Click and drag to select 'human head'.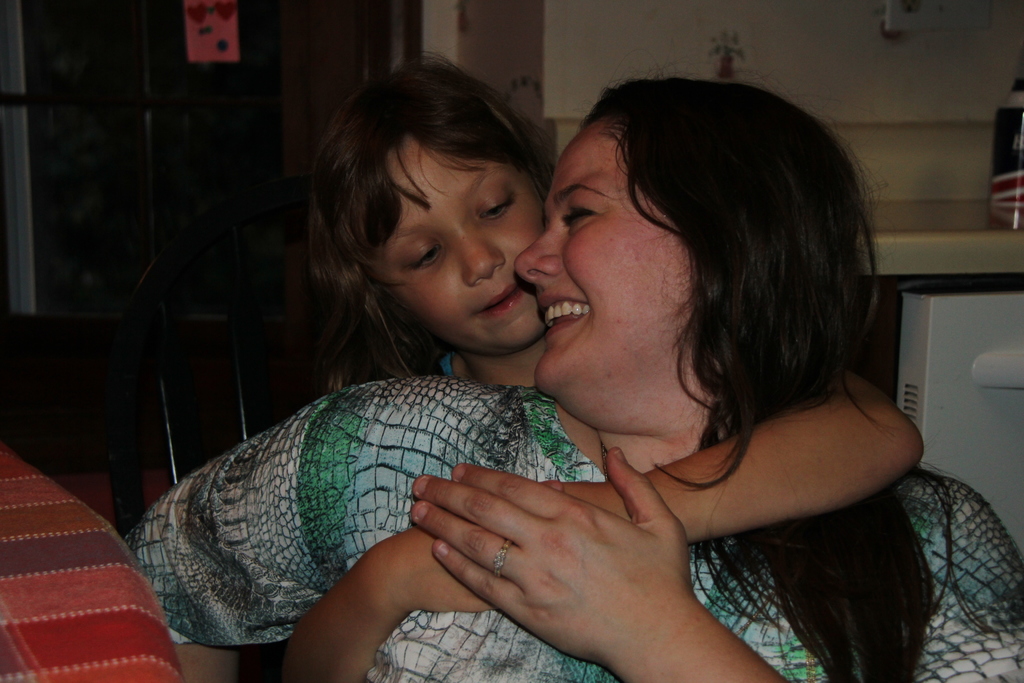
Selection: 308 57 569 348.
